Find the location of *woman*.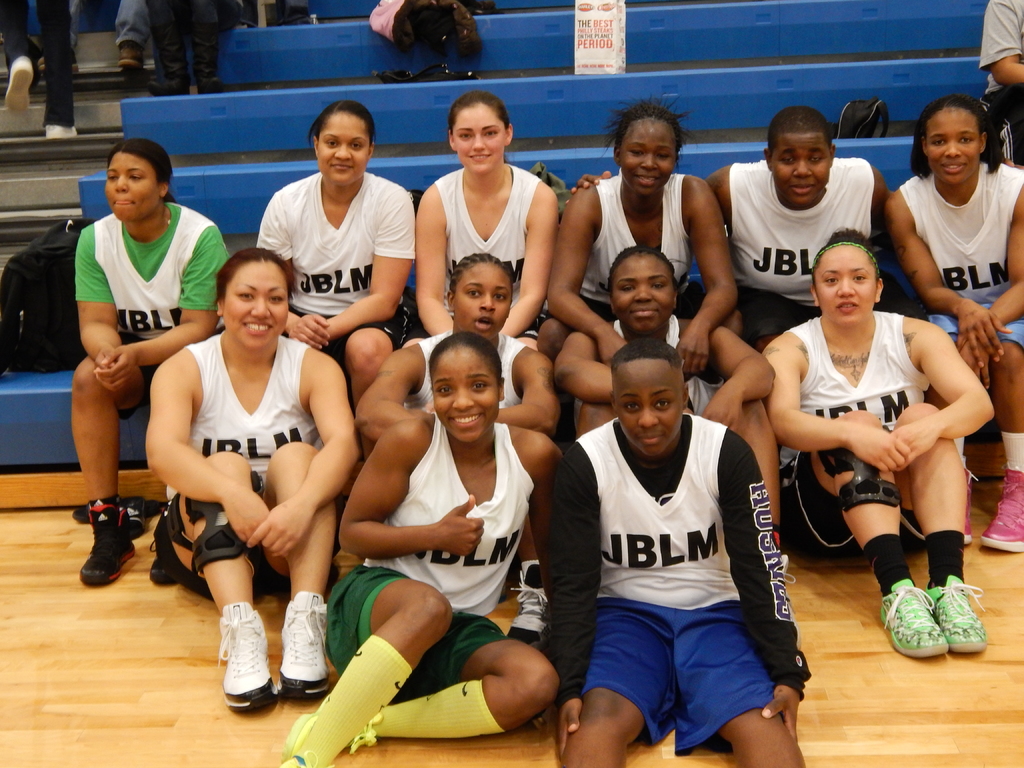
Location: l=684, t=118, r=900, b=353.
